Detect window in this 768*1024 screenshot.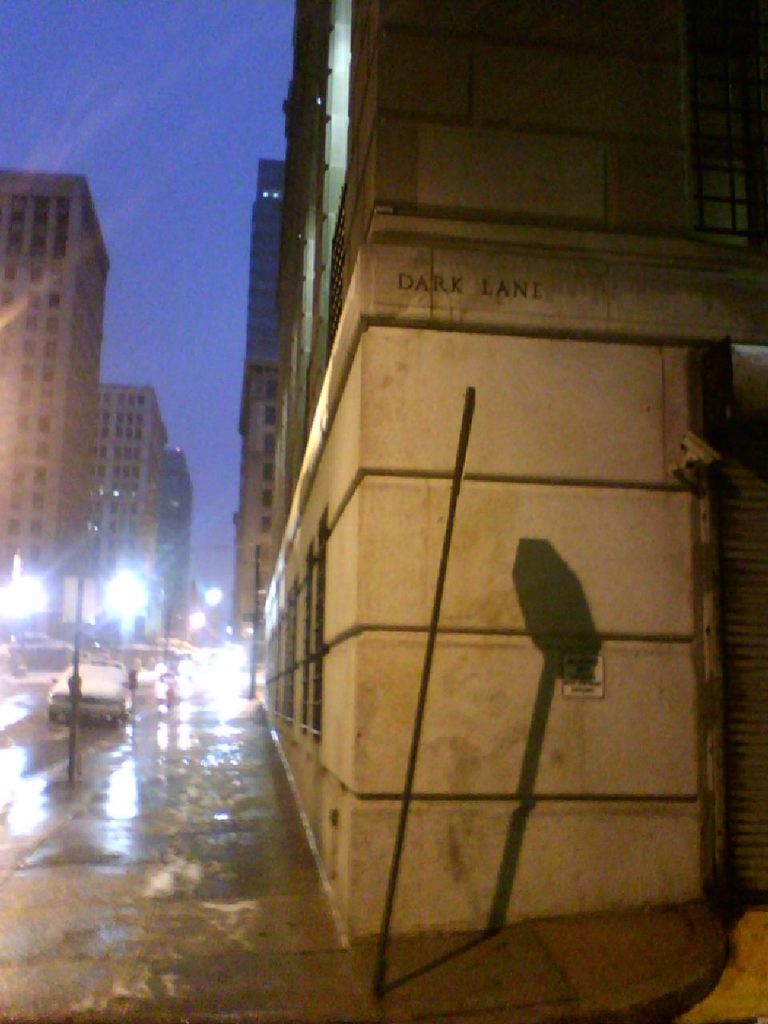
Detection: bbox(694, 158, 749, 244).
